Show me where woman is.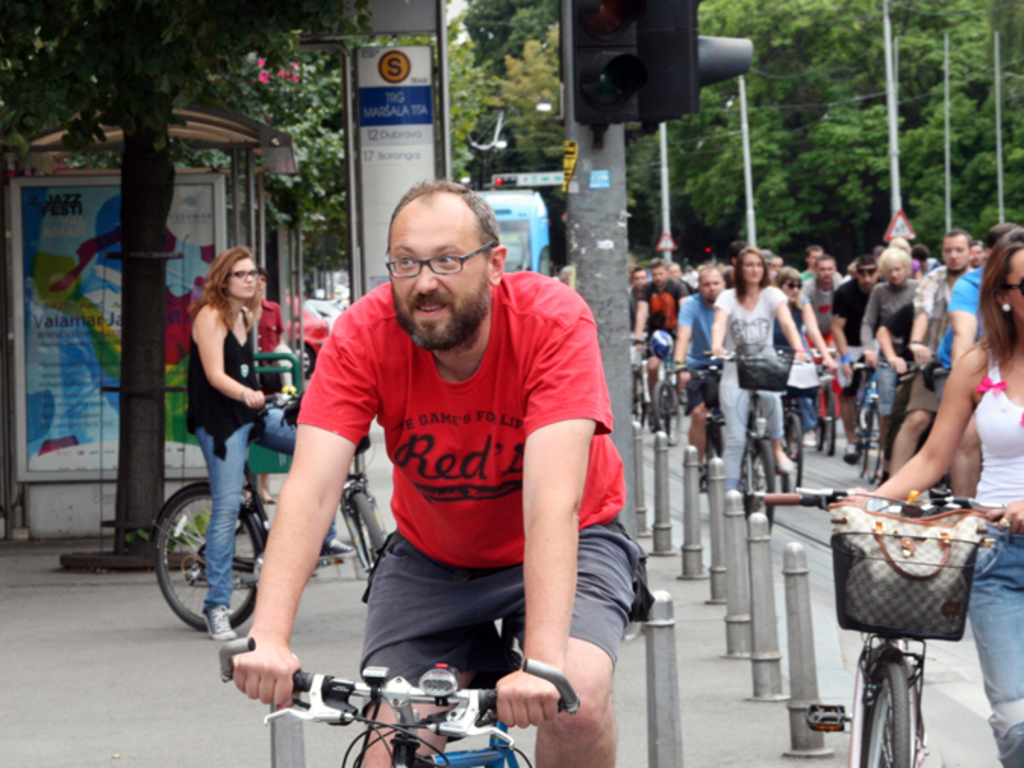
woman is at 156 235 289 644.
